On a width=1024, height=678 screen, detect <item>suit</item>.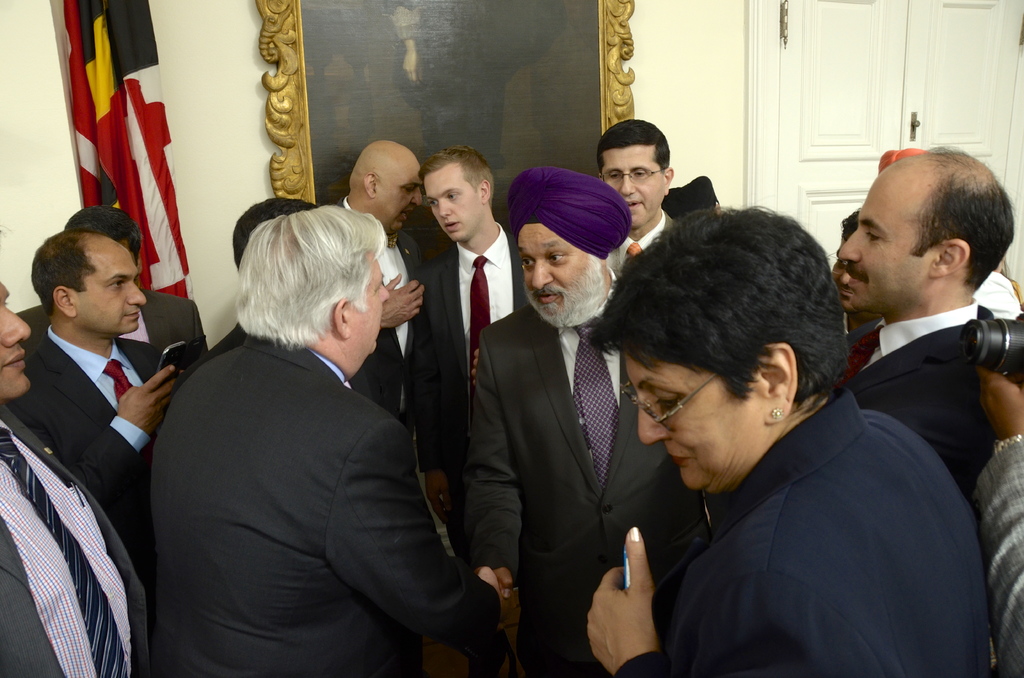
rect(152, 336, 502, 677).
